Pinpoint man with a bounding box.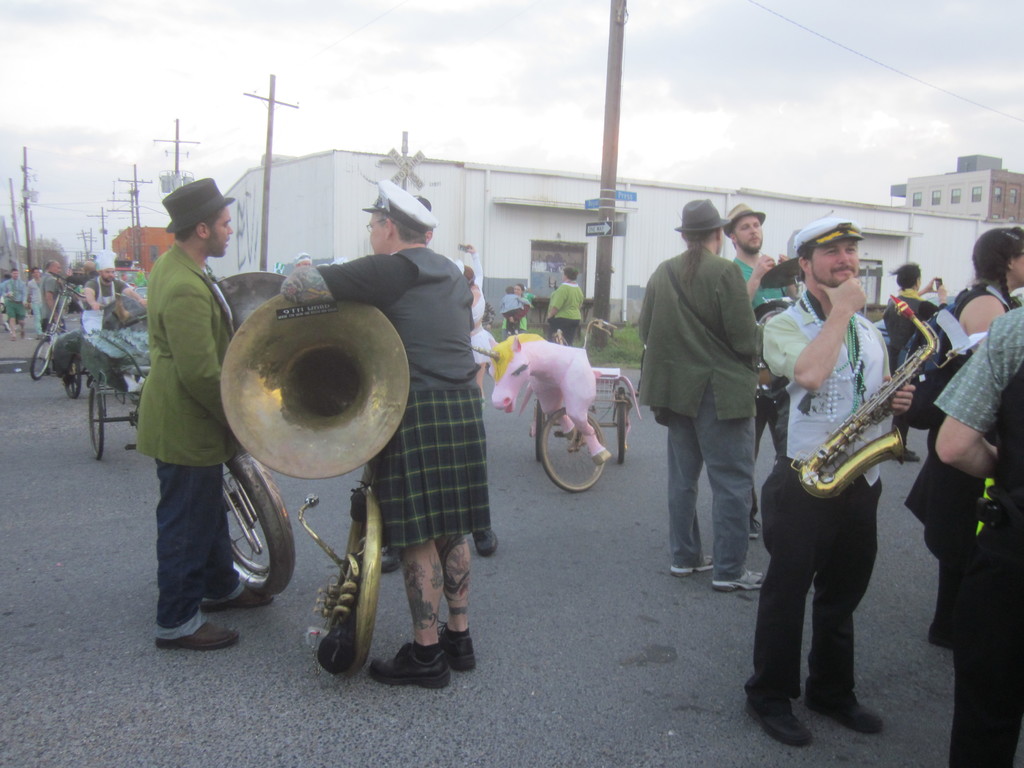
[left=758, top=209, right=915, bottom=744].
